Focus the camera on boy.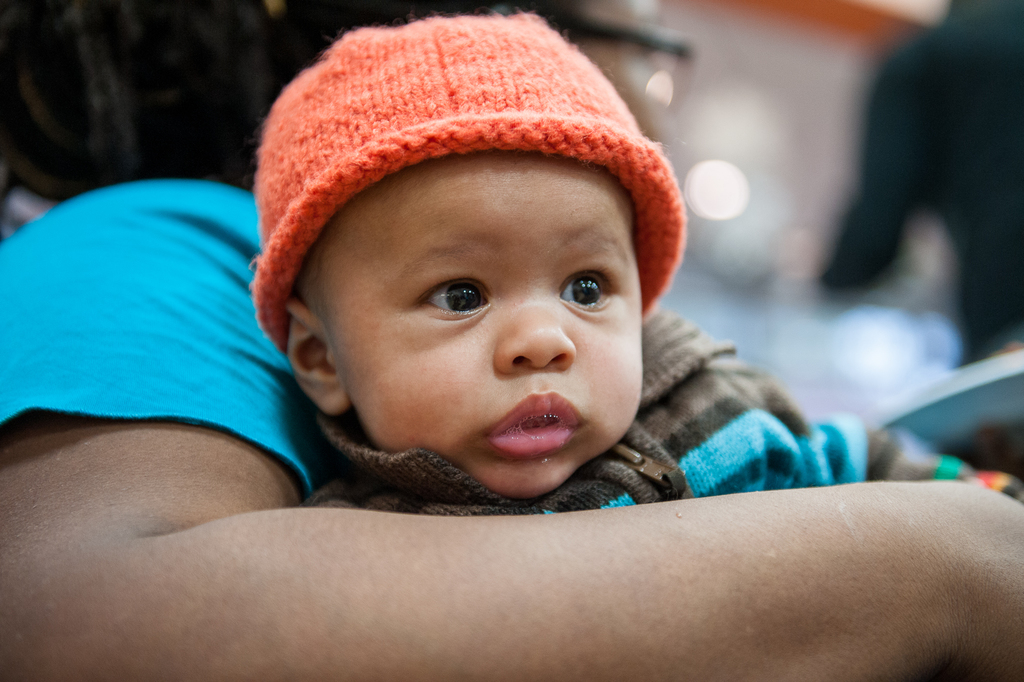
Focus region: bbox=(234, 5, 1023, 508).
